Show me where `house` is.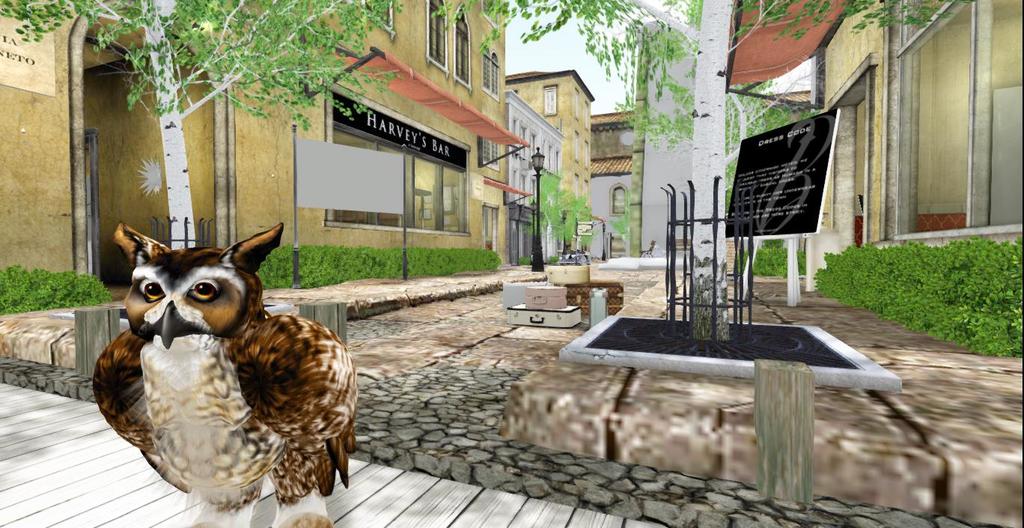
`house` is at {"x1": 808, "y1": 0, "x2": 1016, "y2": 309}.
